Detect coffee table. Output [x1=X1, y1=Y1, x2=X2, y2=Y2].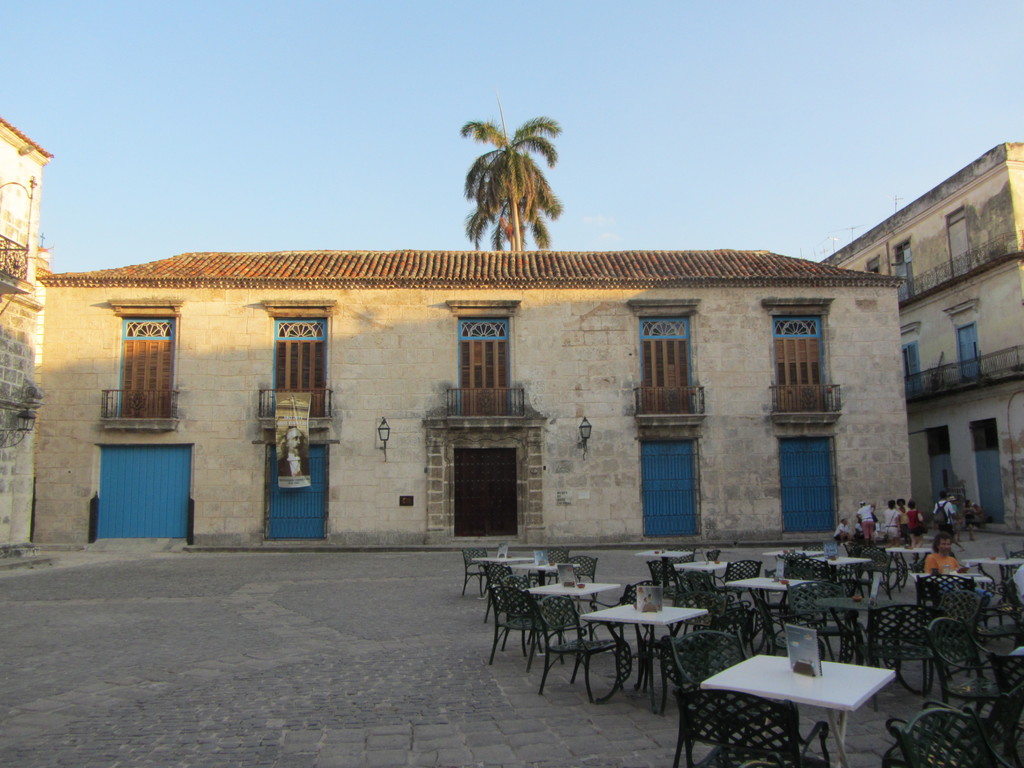
[x1=797, y1=584, x2=919, y2=669].
